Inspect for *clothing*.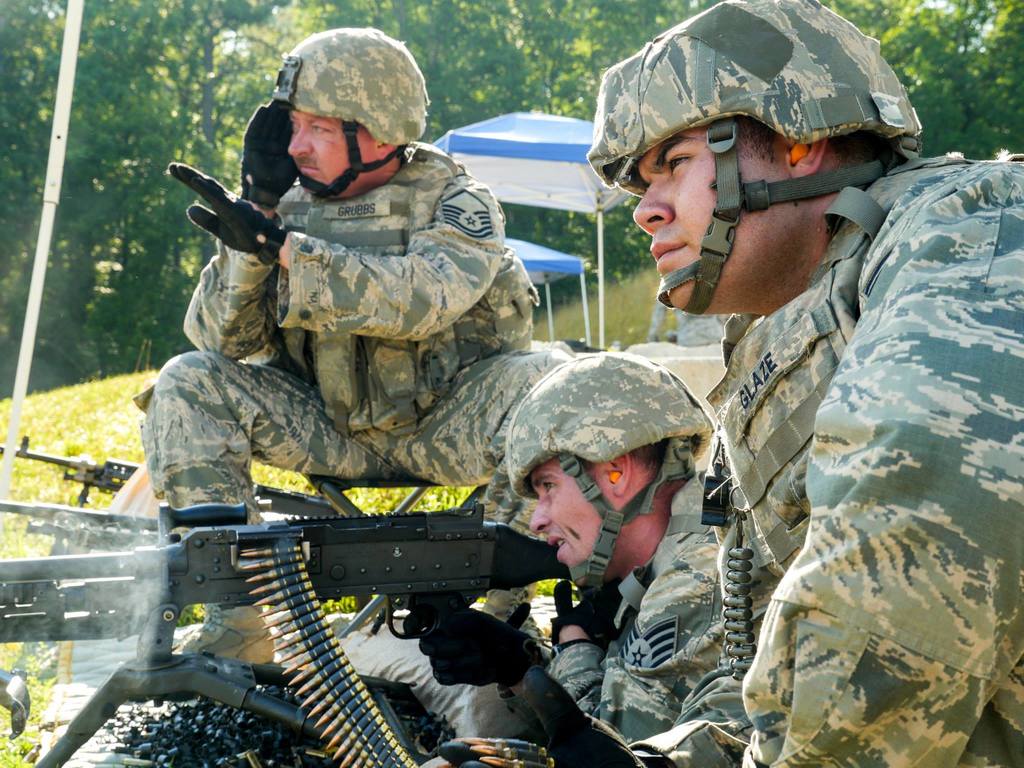
Inspection: [left=506, top=467, right=716, bottom=767].
